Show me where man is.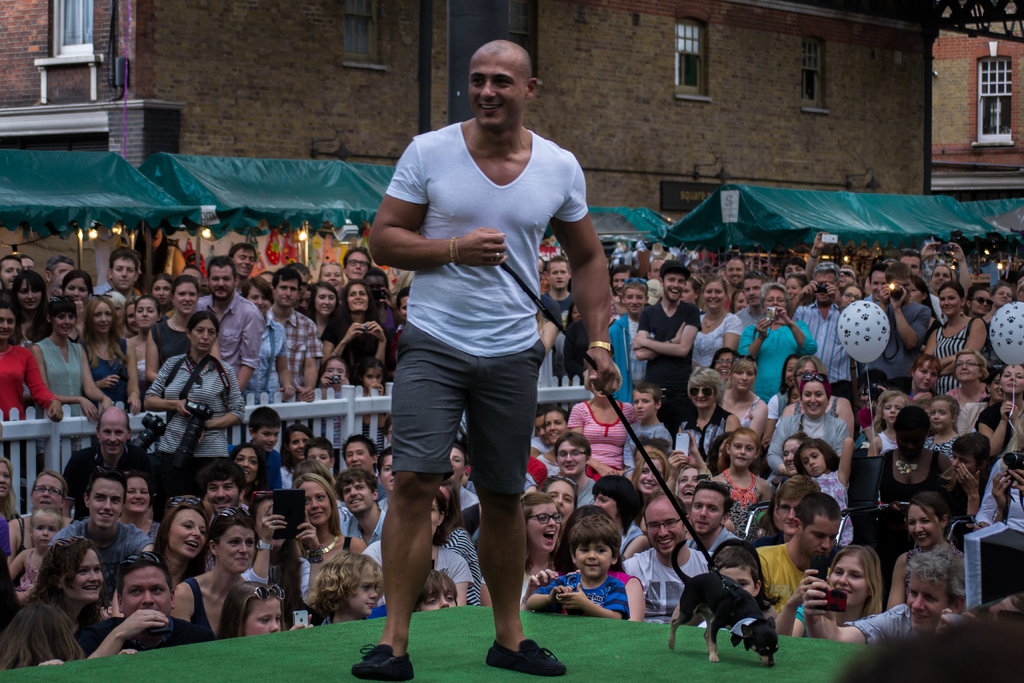
man is at {"left": 685, "top": 481, "right": 730, "bottom": 553}.
